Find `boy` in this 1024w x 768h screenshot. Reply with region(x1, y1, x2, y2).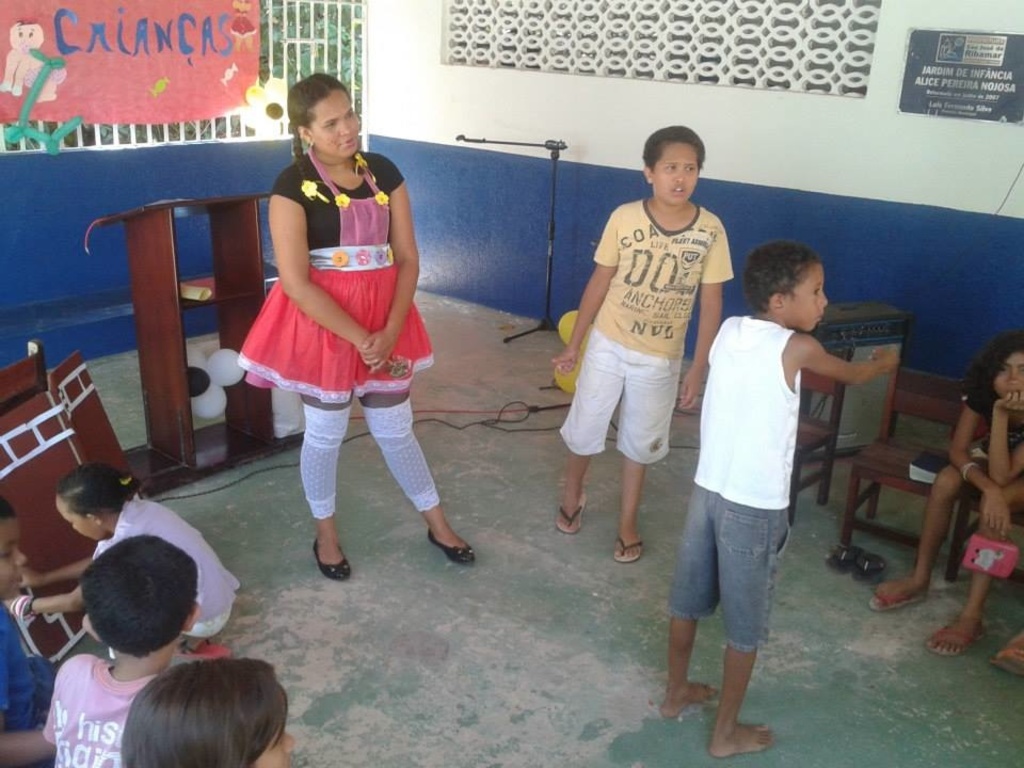
region(0, 494, 64, 767).
